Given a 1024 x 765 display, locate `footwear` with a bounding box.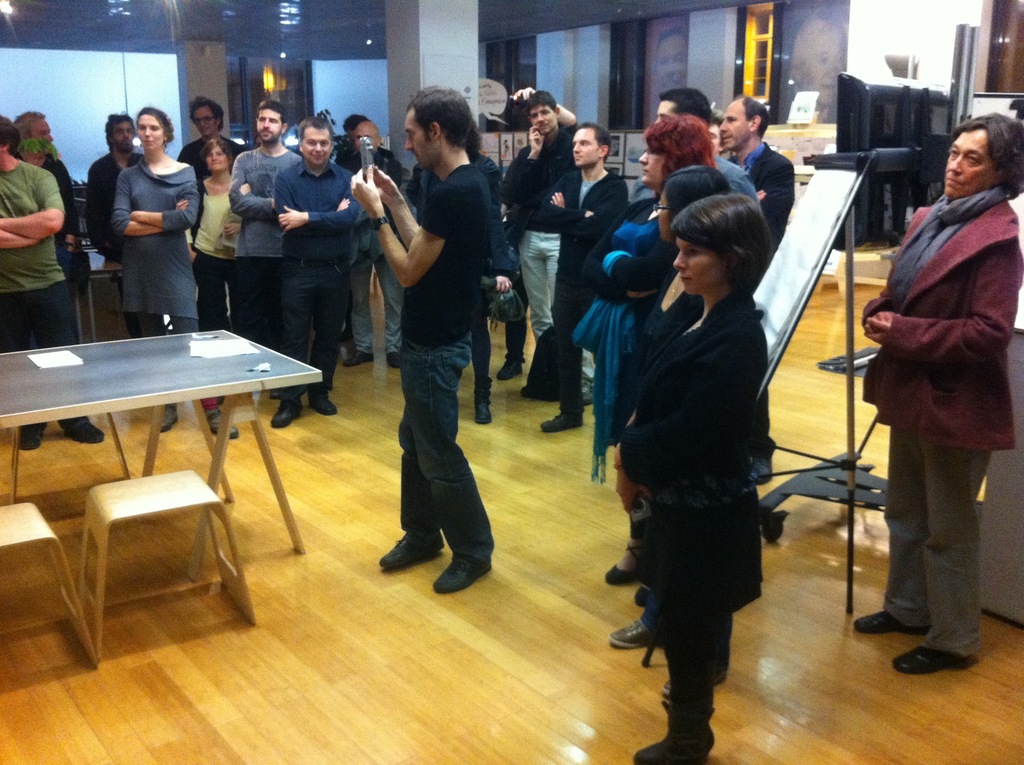
Located: <region>630, 708, 714, 764</region>.
